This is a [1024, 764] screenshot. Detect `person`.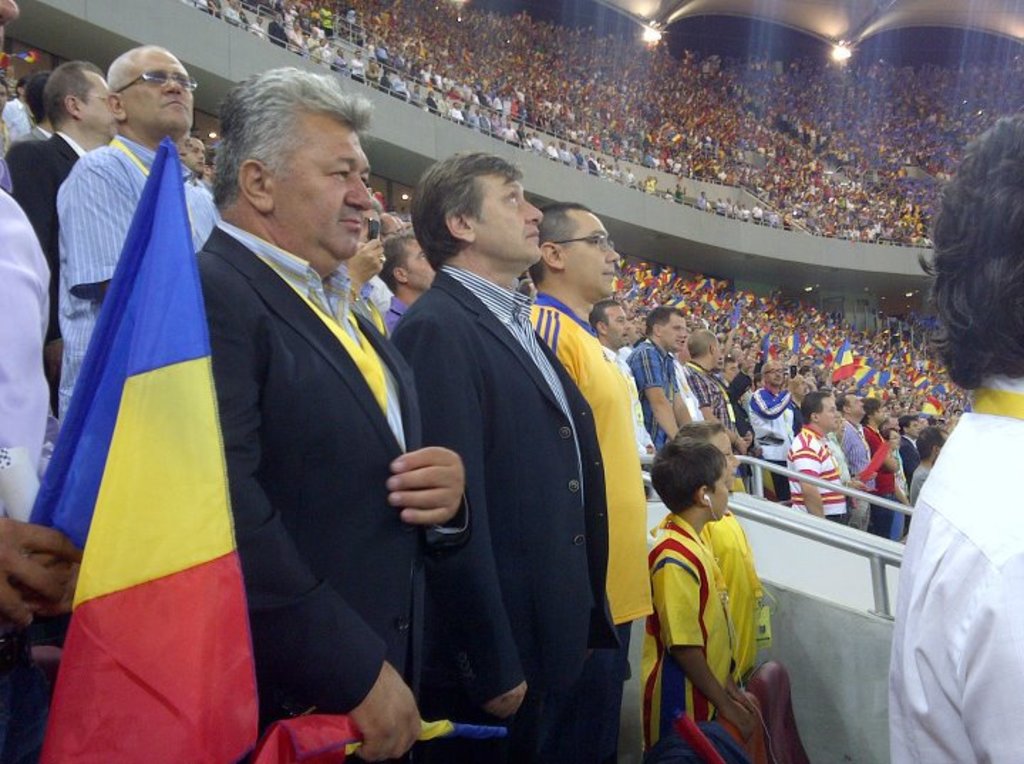
bbox(186, 53, 468, 763).
